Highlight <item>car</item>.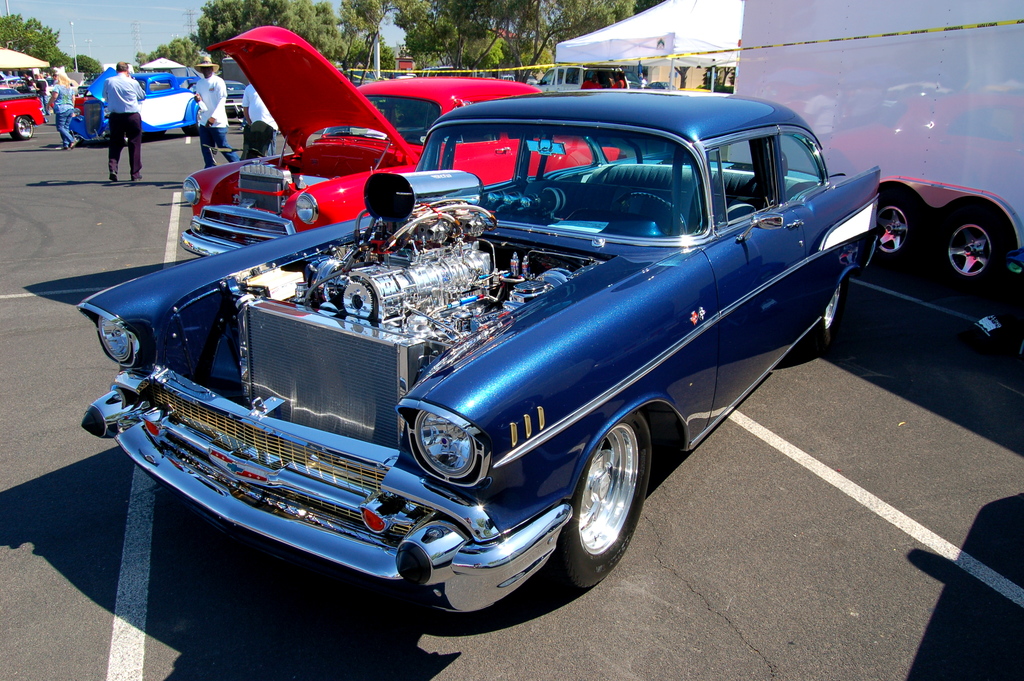
Highlighted region: BBox(74, 74, 209, 138).
